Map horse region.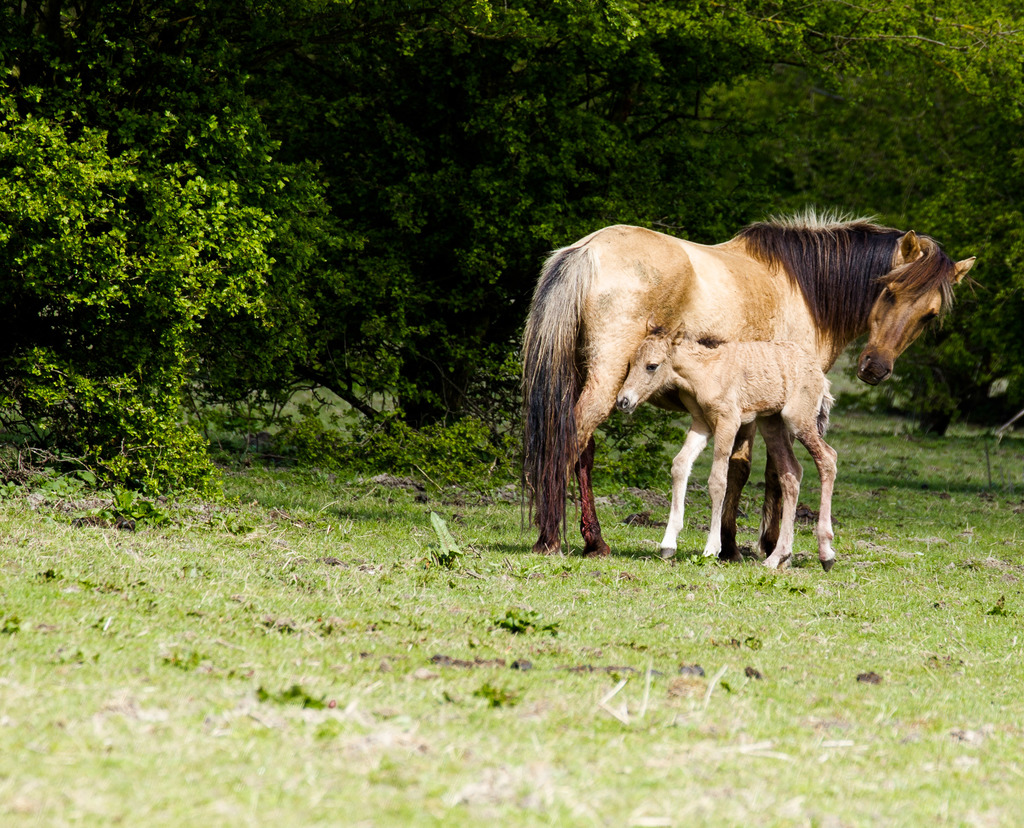
Mapped to bbox=[615, 317, 840, 572].
